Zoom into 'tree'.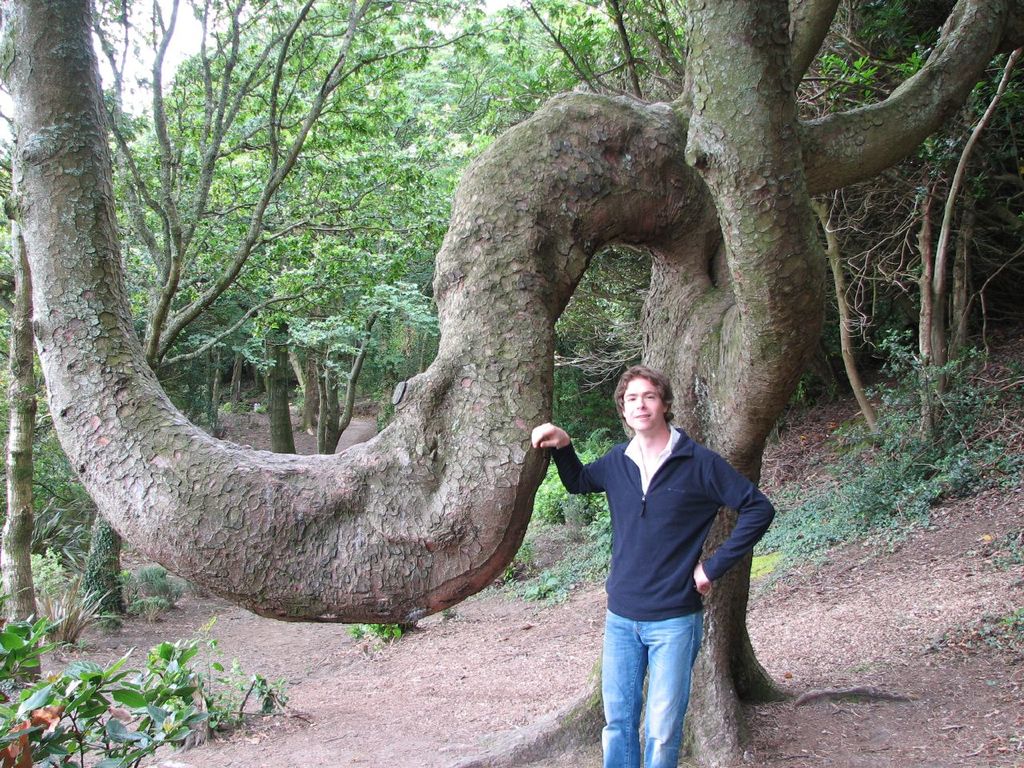
Zoom target: 7, 0, 1017, 767.
